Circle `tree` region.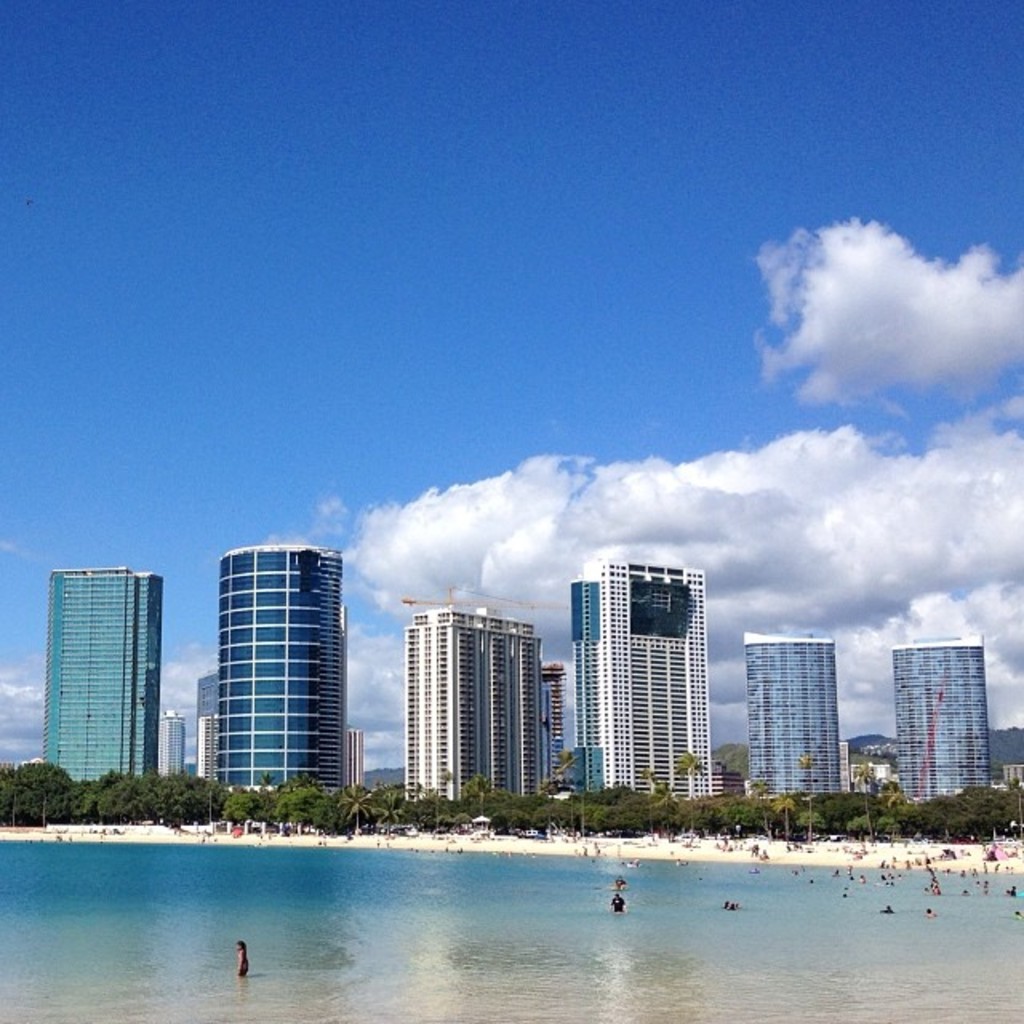
Region: region(67, 776, 106, 819).
